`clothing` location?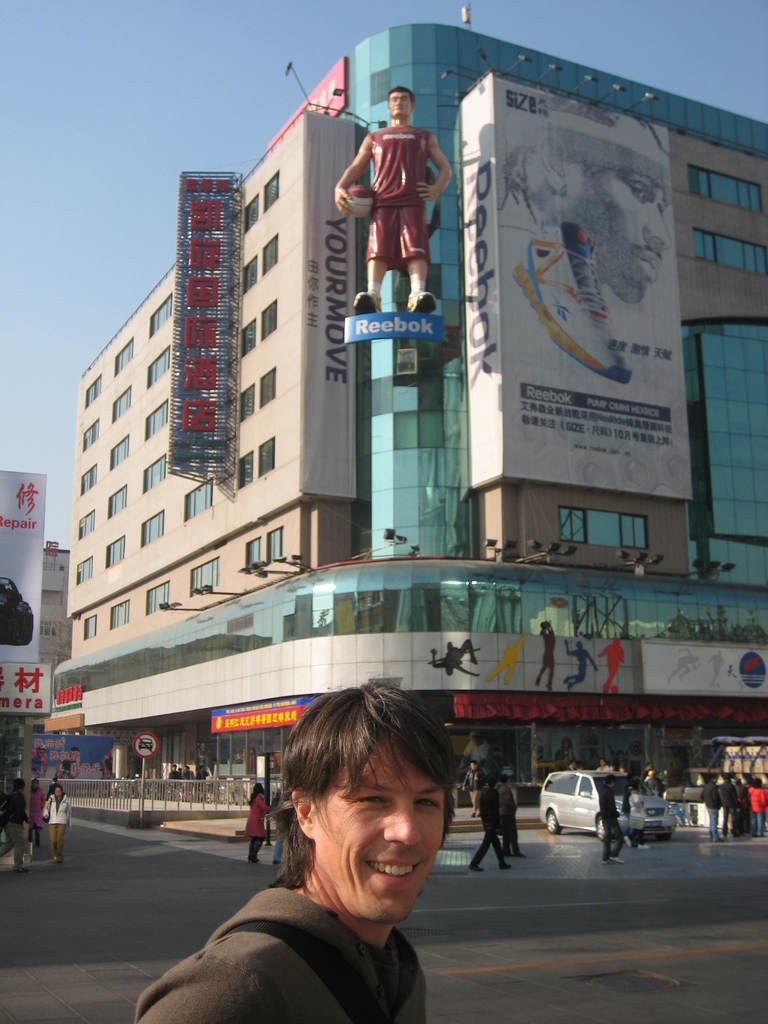
select_region(40, 794, 73, 849)
